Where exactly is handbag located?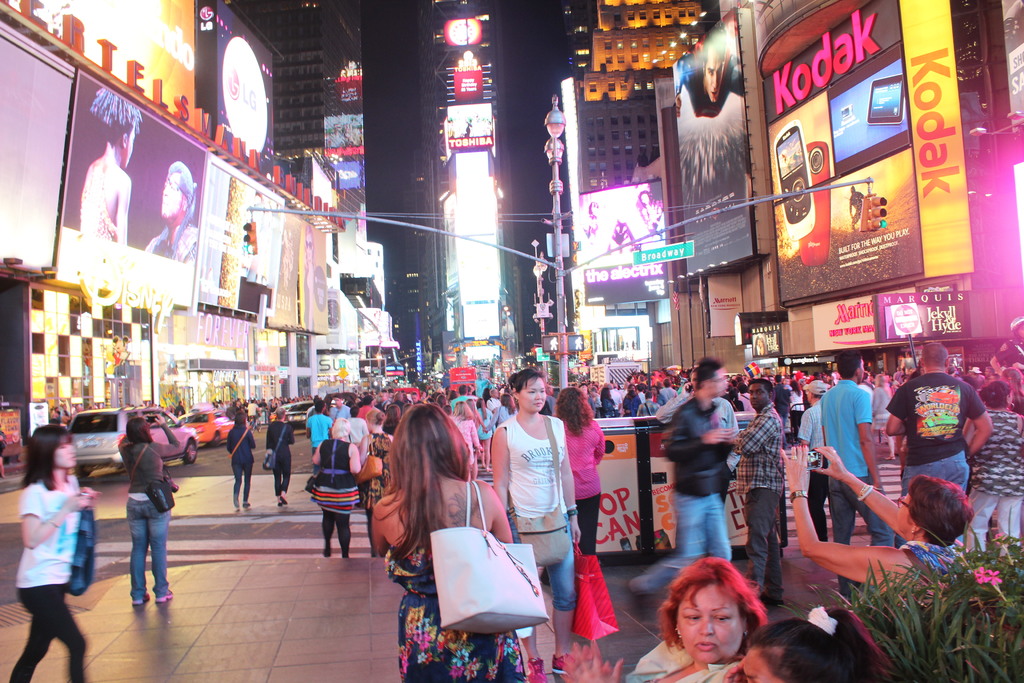
Its bounding box is <box>70,513,96,600</box>.
